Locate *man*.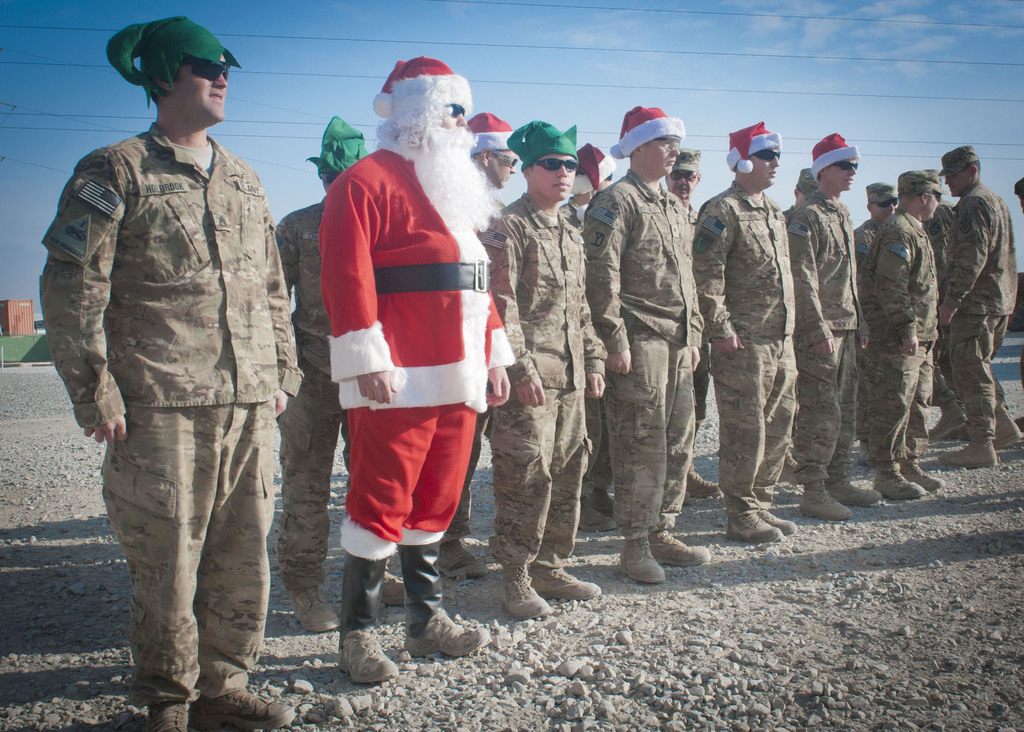
Bounding box: (435,110,523,576).
